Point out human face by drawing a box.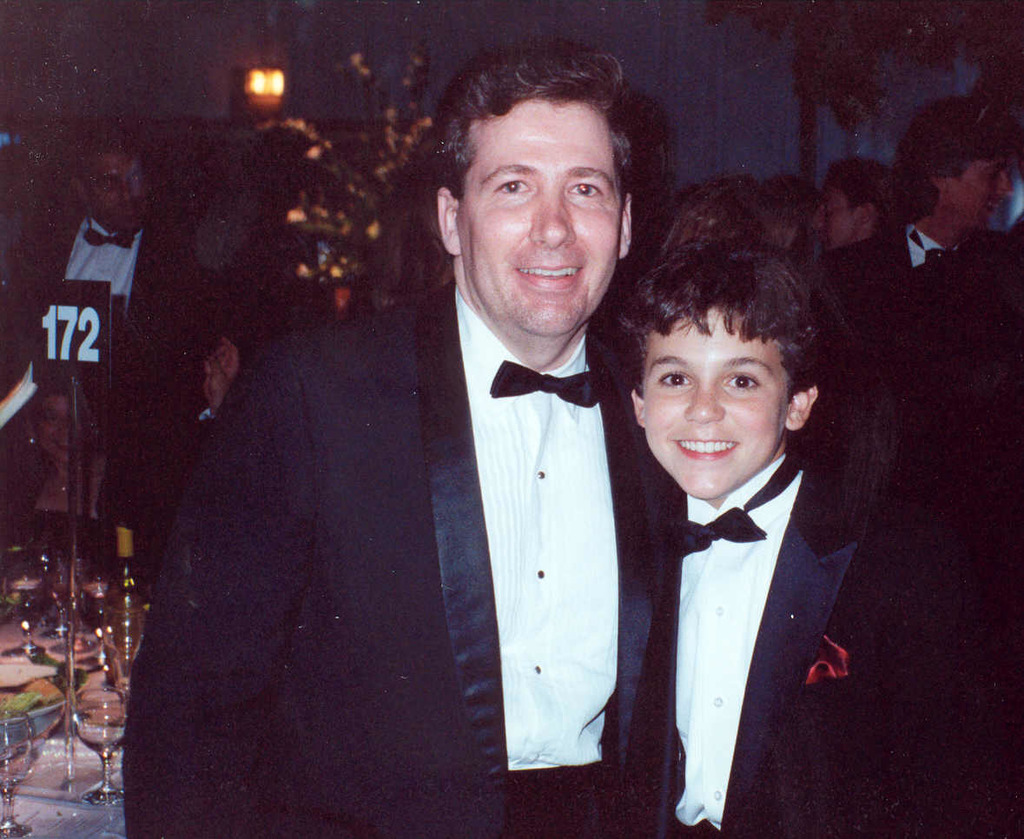
BBox(455, 96, 620, 340).
